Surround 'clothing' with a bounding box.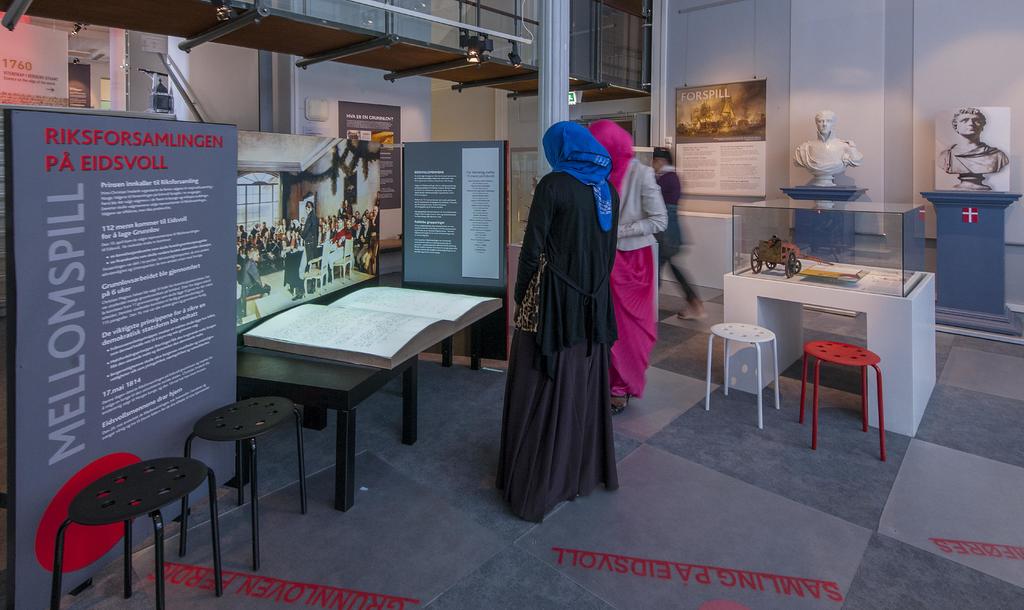
pyautogui.locateOnScreen(649, 156, 707, 335).
